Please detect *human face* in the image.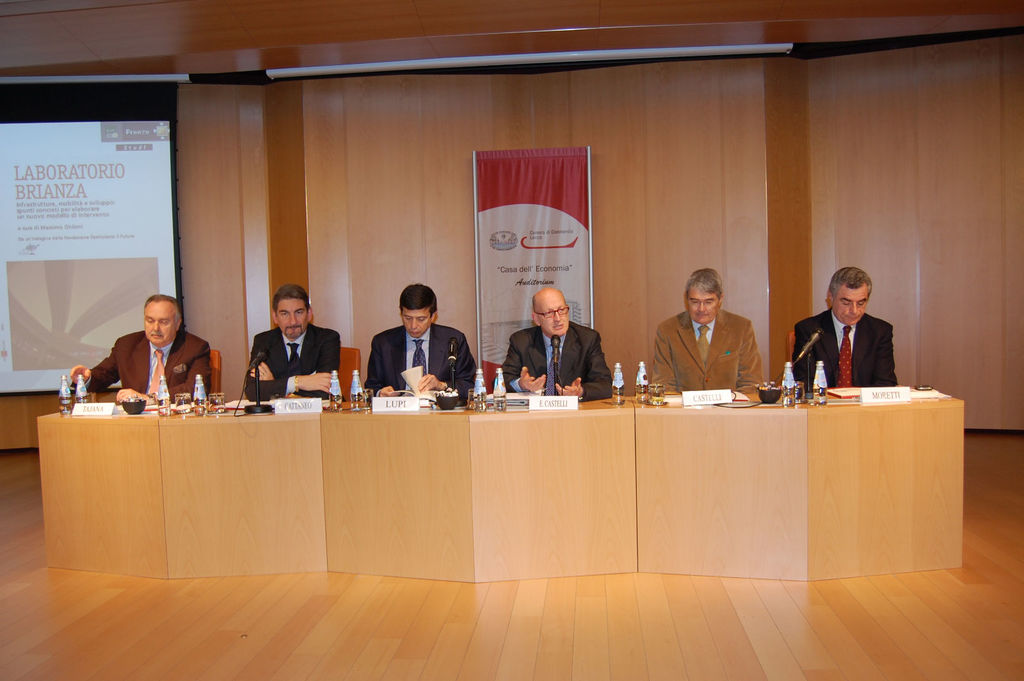
bbox=[690, 285, 723, 319].
